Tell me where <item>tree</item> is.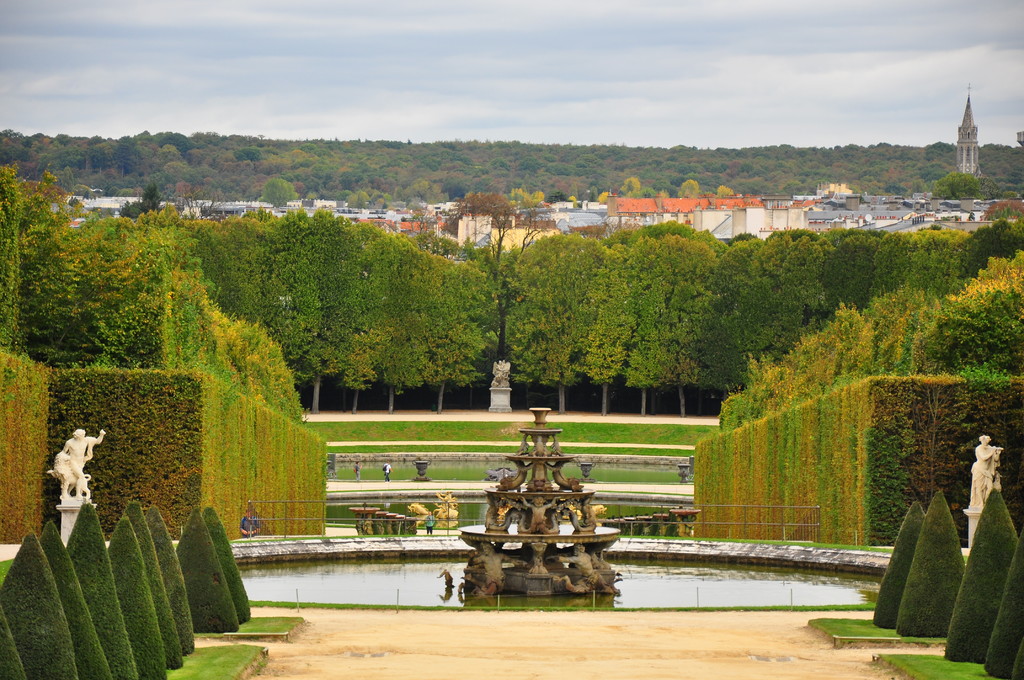
<item>tree</item> is at x1=513, y1=232, x2=619, y2=414.
